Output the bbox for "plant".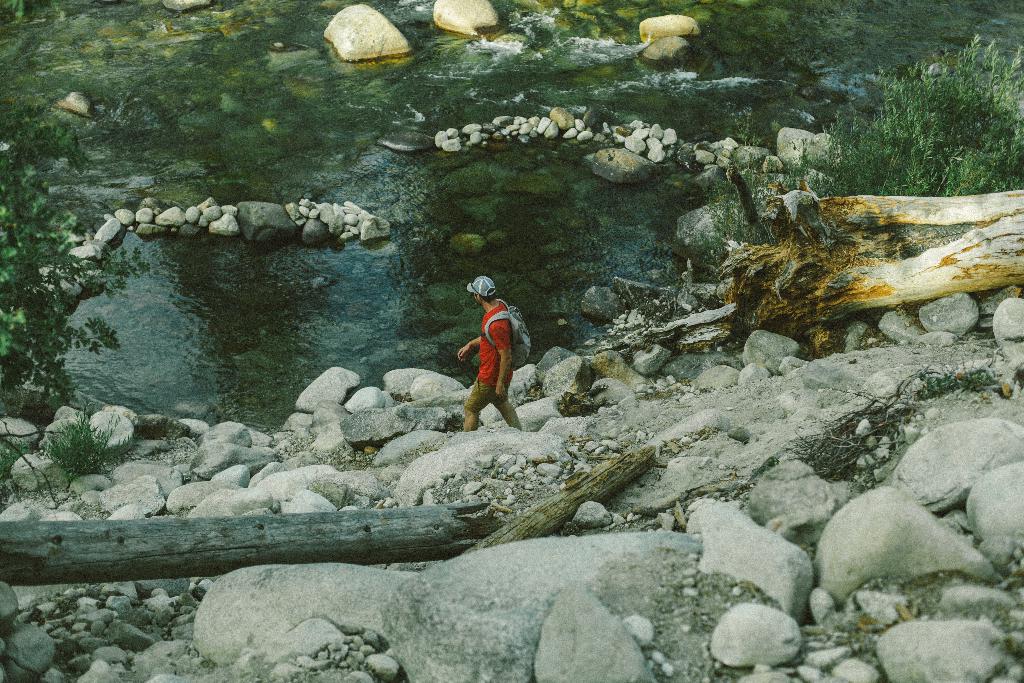
box(23, 402, 115, 498).
